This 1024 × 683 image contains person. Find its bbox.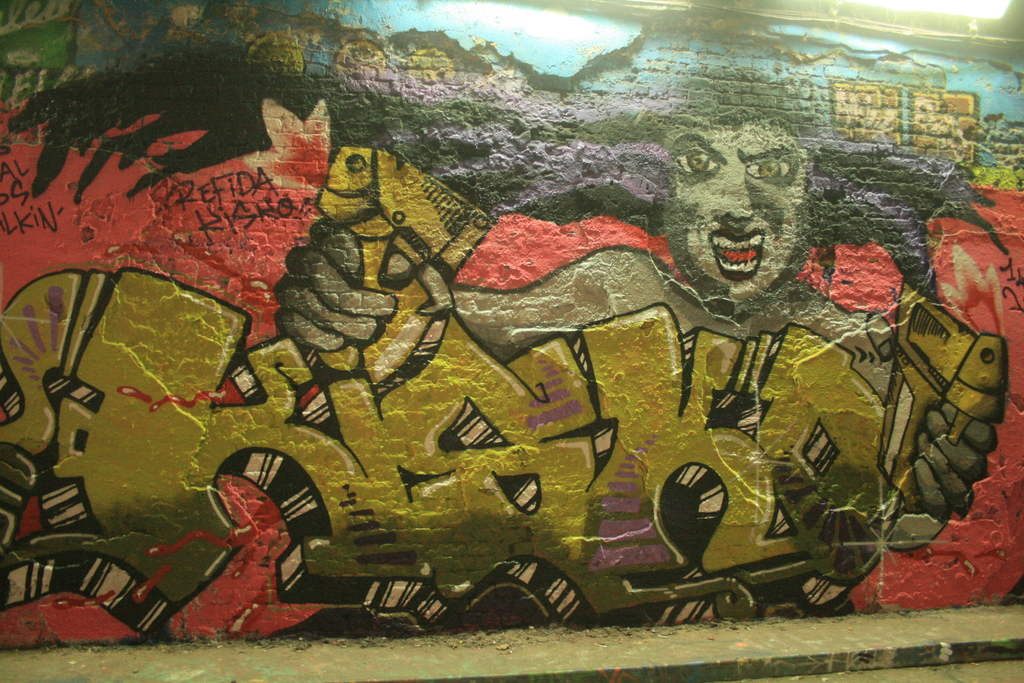
[x1=257, y1=92, x2=995, y2=616].
